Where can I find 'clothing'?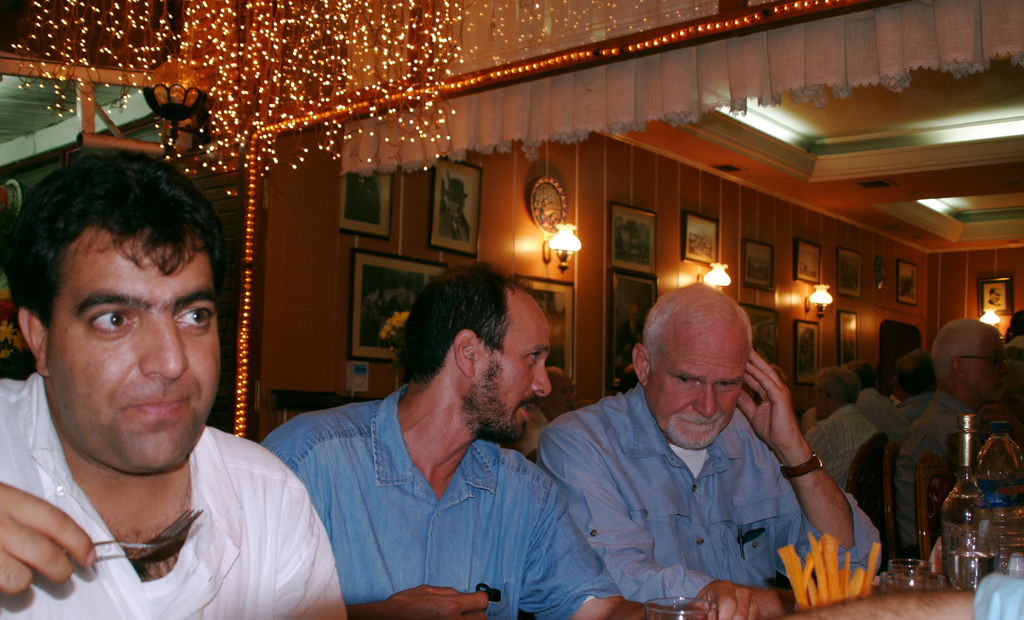
You can find it at bbox=[1003, 333, 1023, 374].
